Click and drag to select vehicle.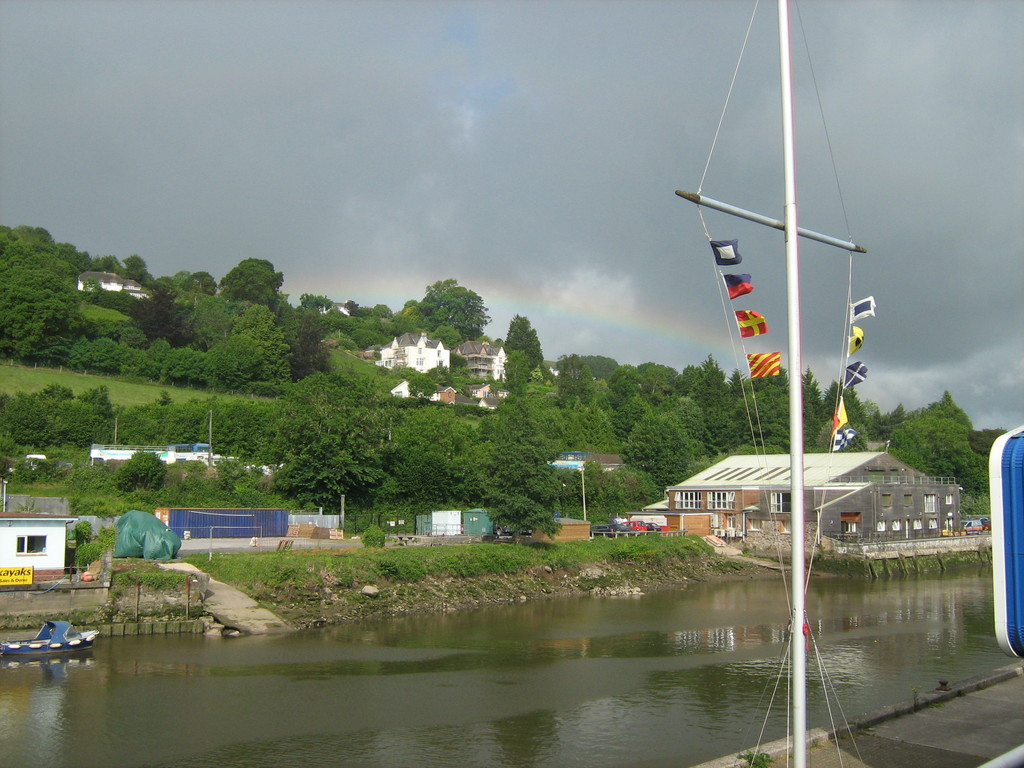
Selection: 168:442:213:460.
